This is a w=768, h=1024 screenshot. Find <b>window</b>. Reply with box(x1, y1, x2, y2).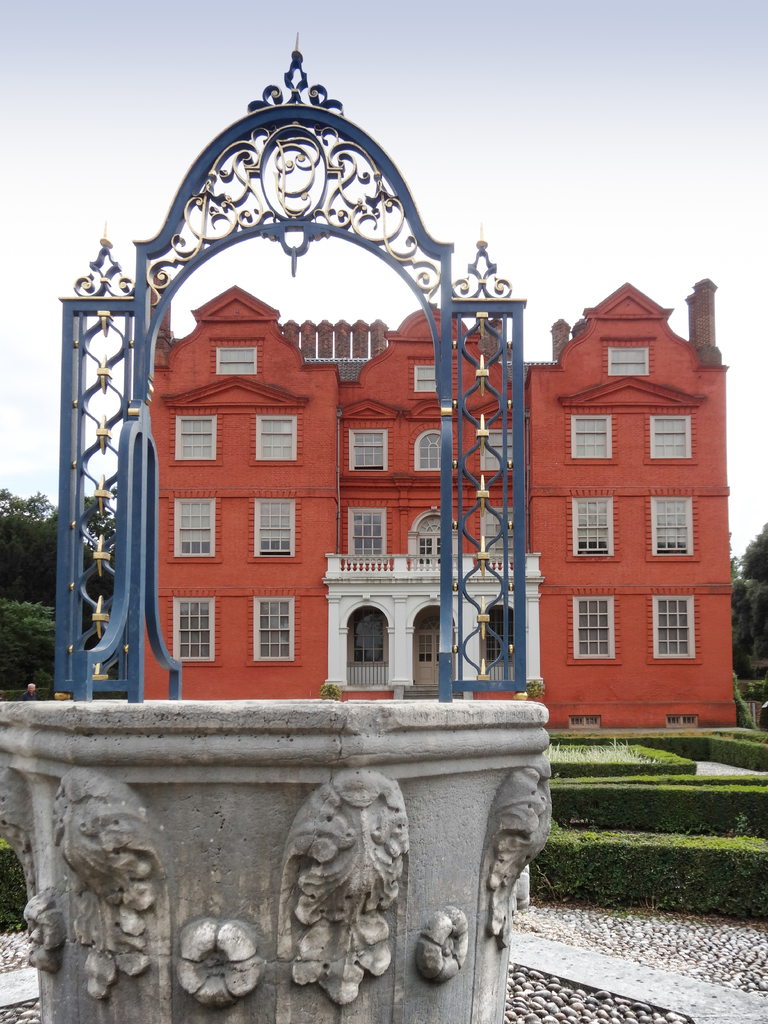
box(251, 593, 296, 666).
